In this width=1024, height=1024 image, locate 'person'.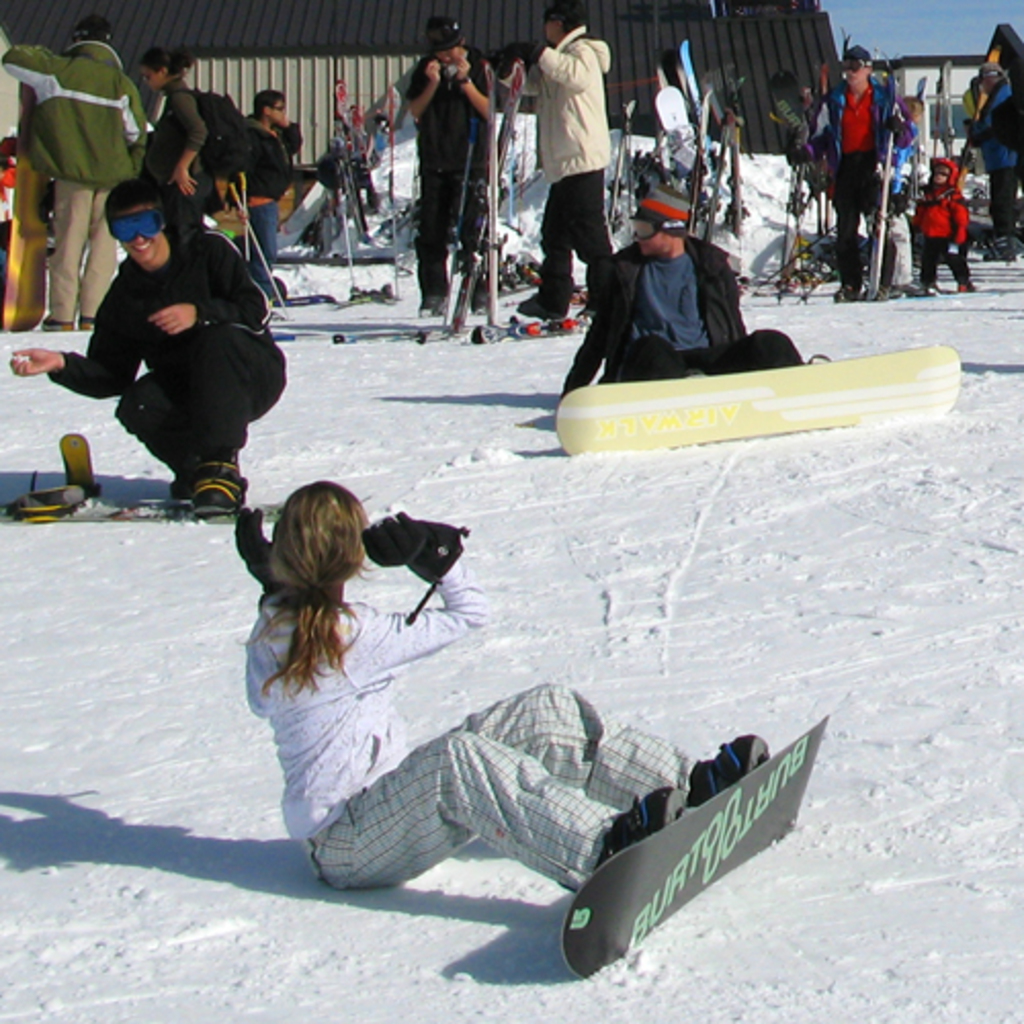
Bounding box: BBox(0, 12, 156, 330).
